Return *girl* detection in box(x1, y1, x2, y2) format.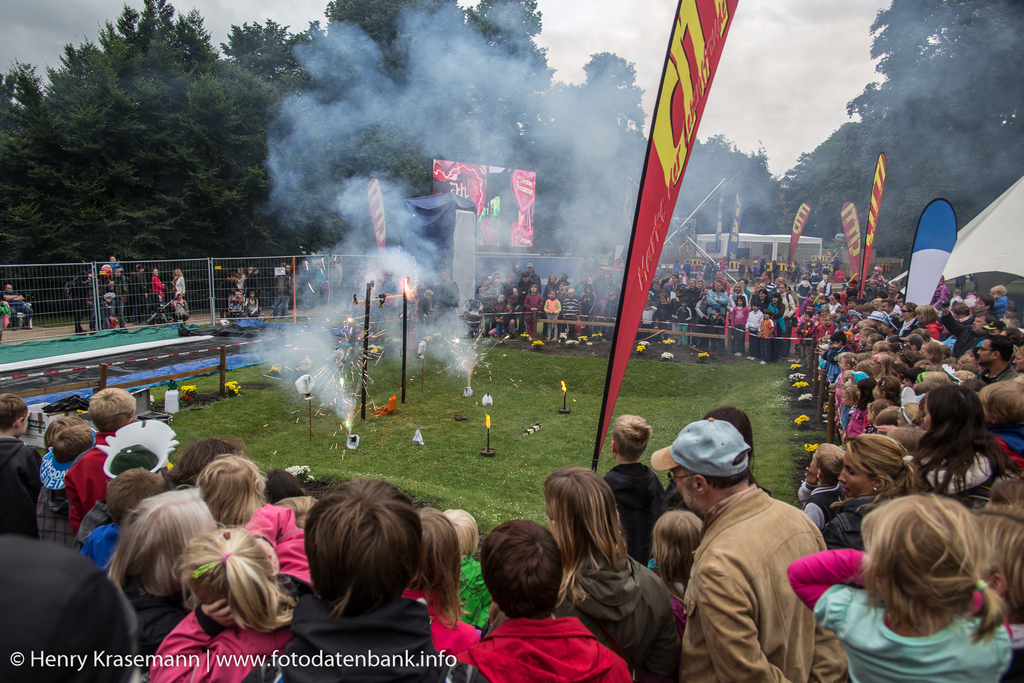
box(401, 506, 483, 666).
